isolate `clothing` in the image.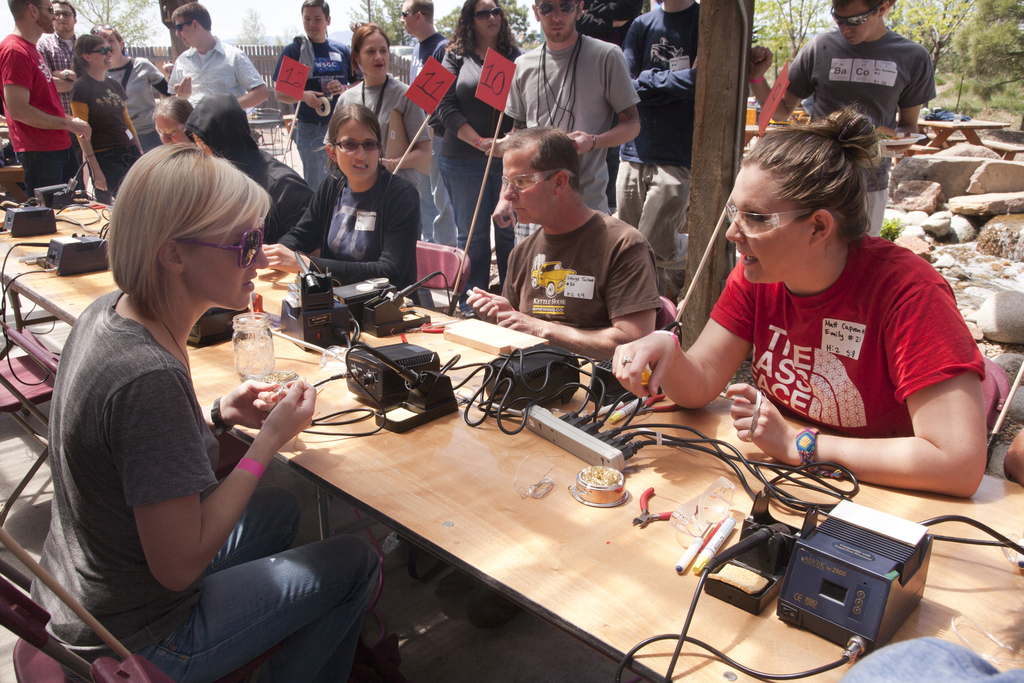
Isolated region: [left=269, top=34, right=357, bottom=185].
